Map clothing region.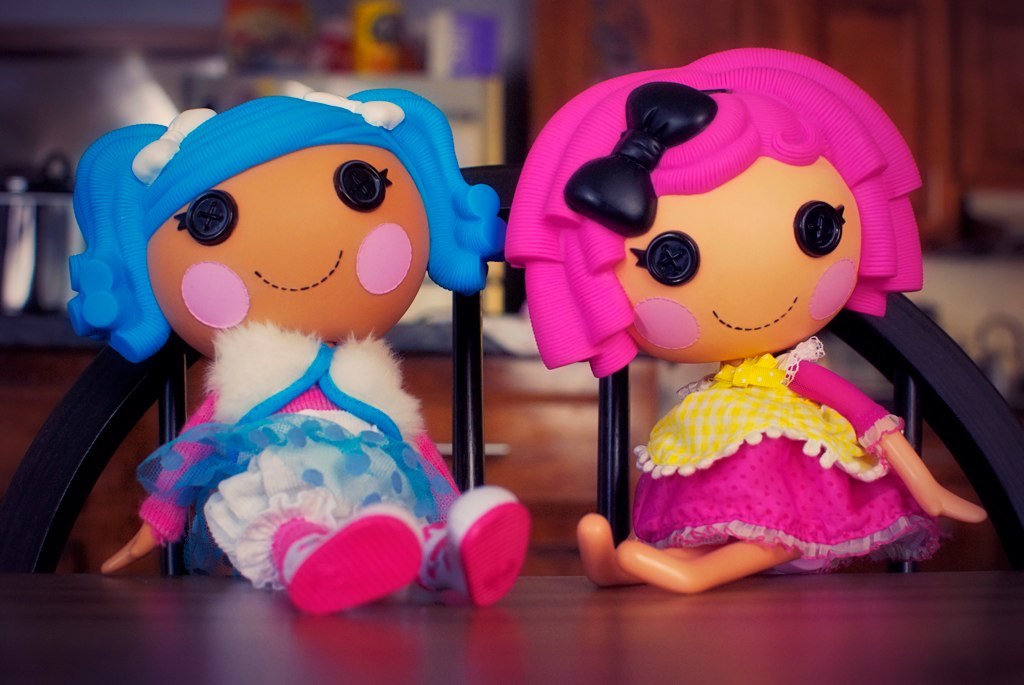
Mapped to (x1=631, y1=338, x2=929, y2=572).
